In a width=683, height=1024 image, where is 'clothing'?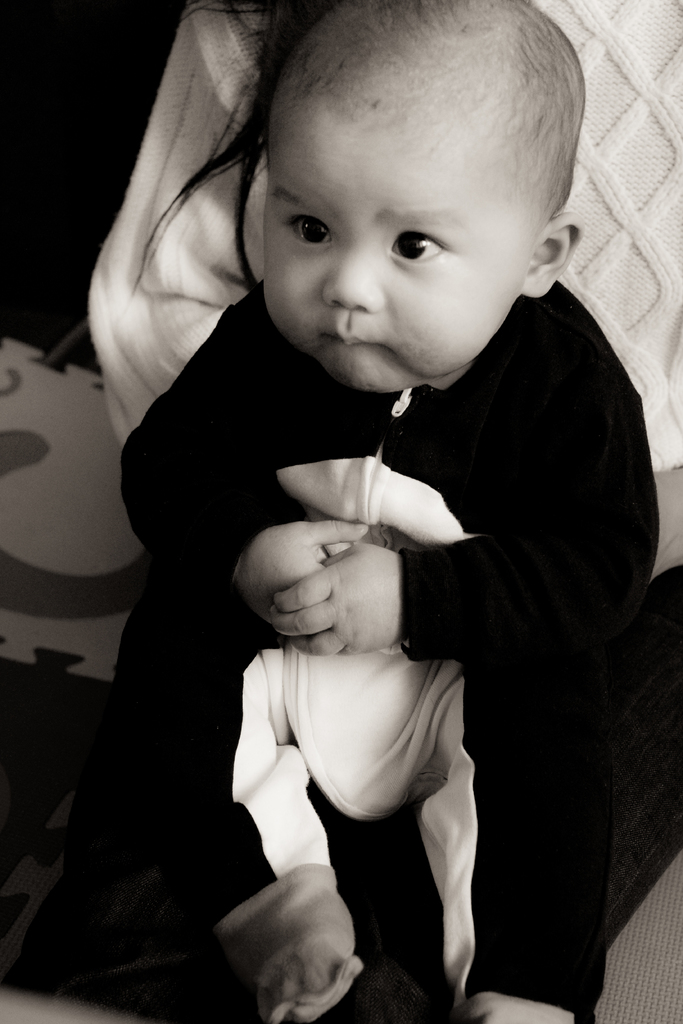
[x1=85, y1=0, x2=682, y2=748].
